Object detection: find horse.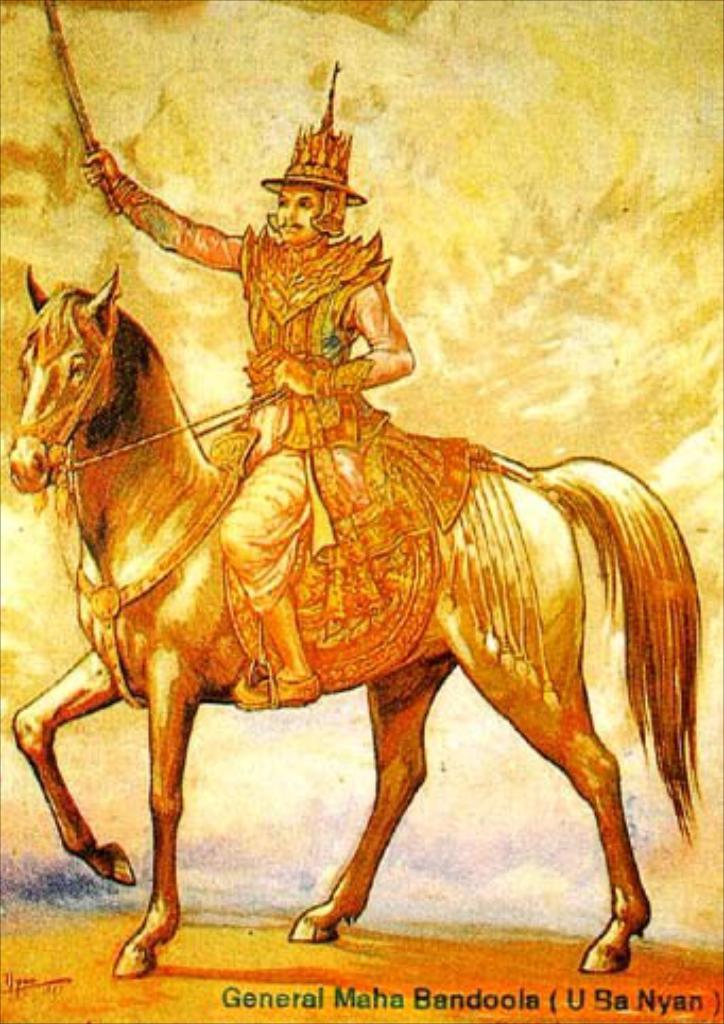
4/259/713/977.
